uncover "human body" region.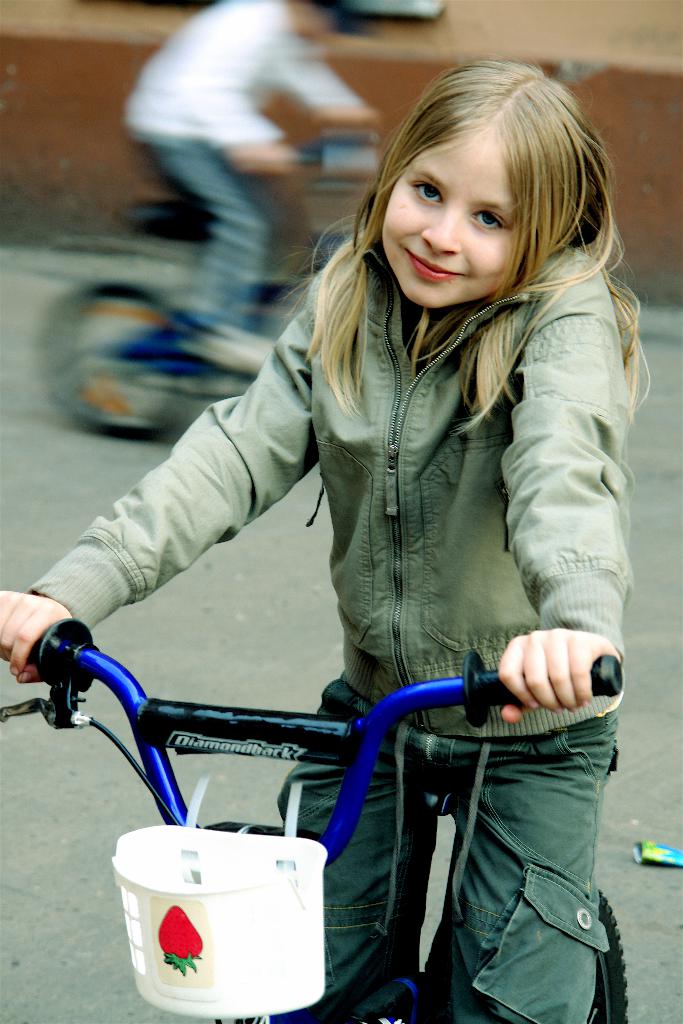
Uncovered: box=[69, 166, 628, 950].
